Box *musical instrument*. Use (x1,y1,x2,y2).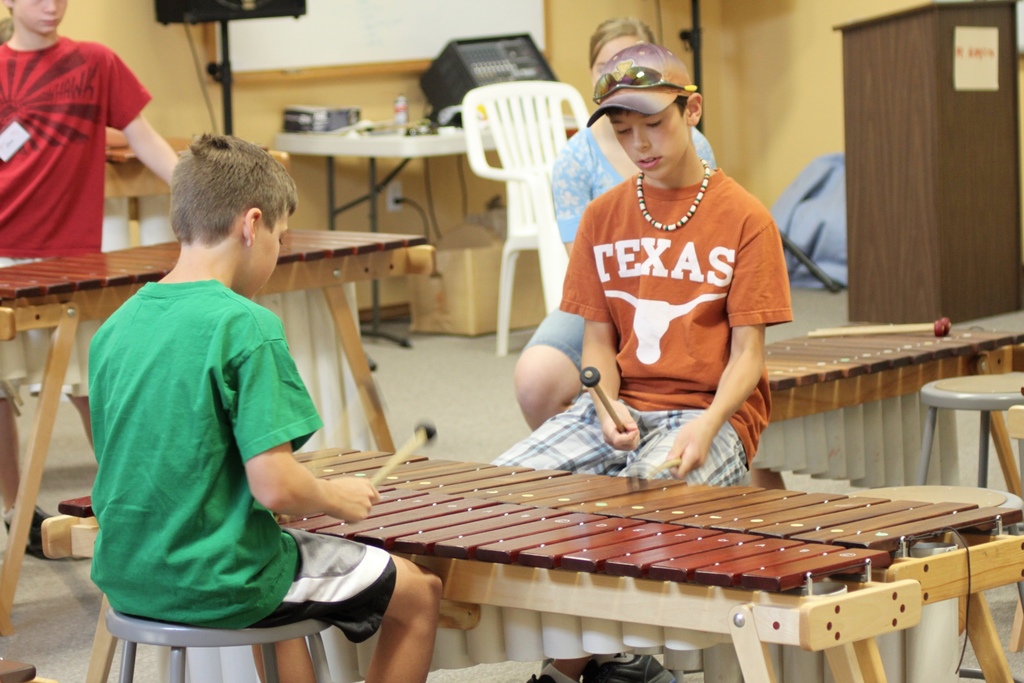
(0,218,444,448).
